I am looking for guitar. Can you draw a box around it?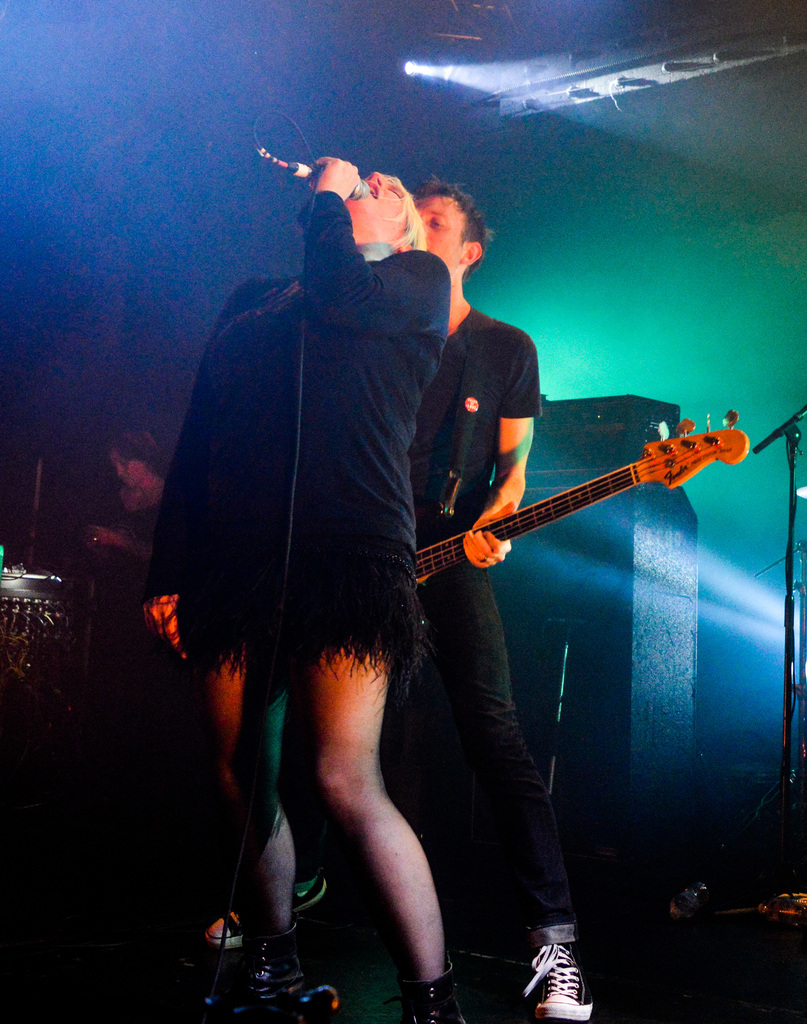
Sure, the bounding box is box(412, 407, 748, 591).
